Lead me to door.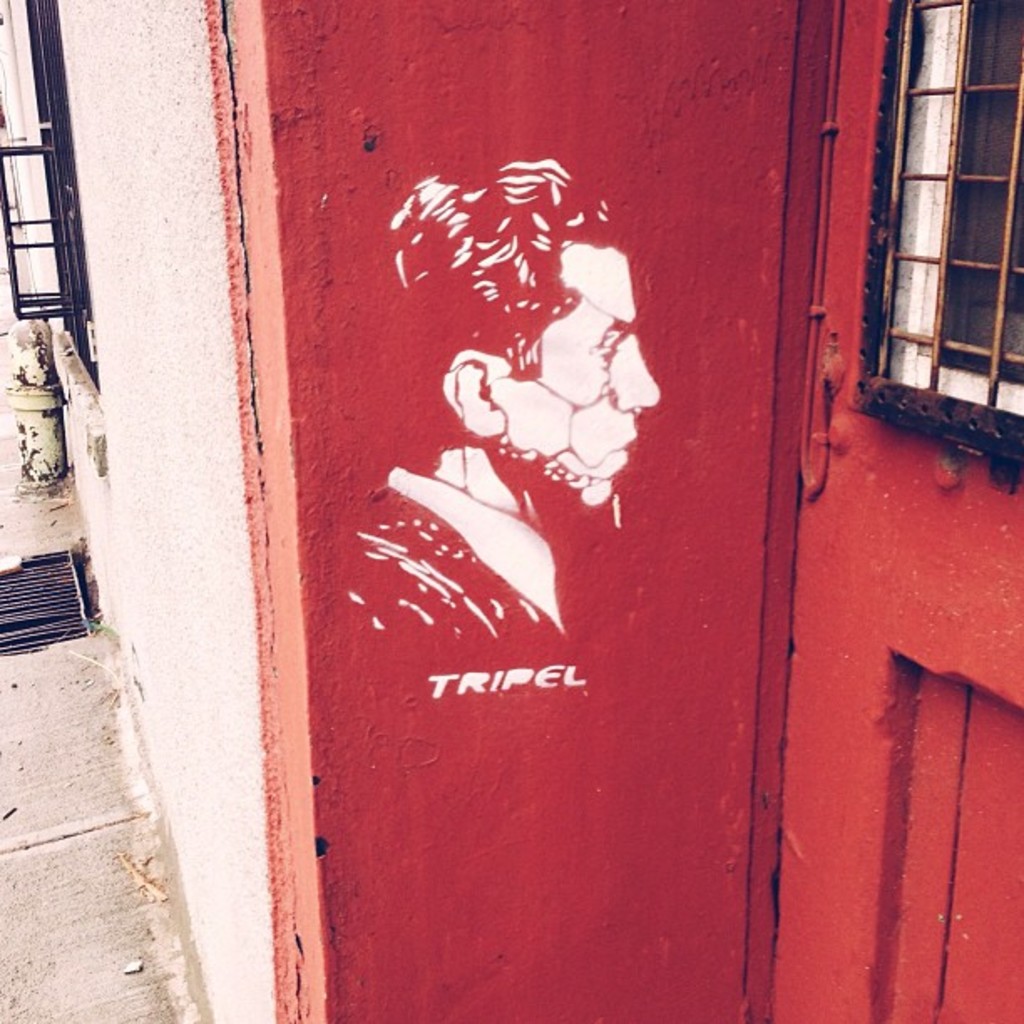
Lead to [756,0,1022,1022].
